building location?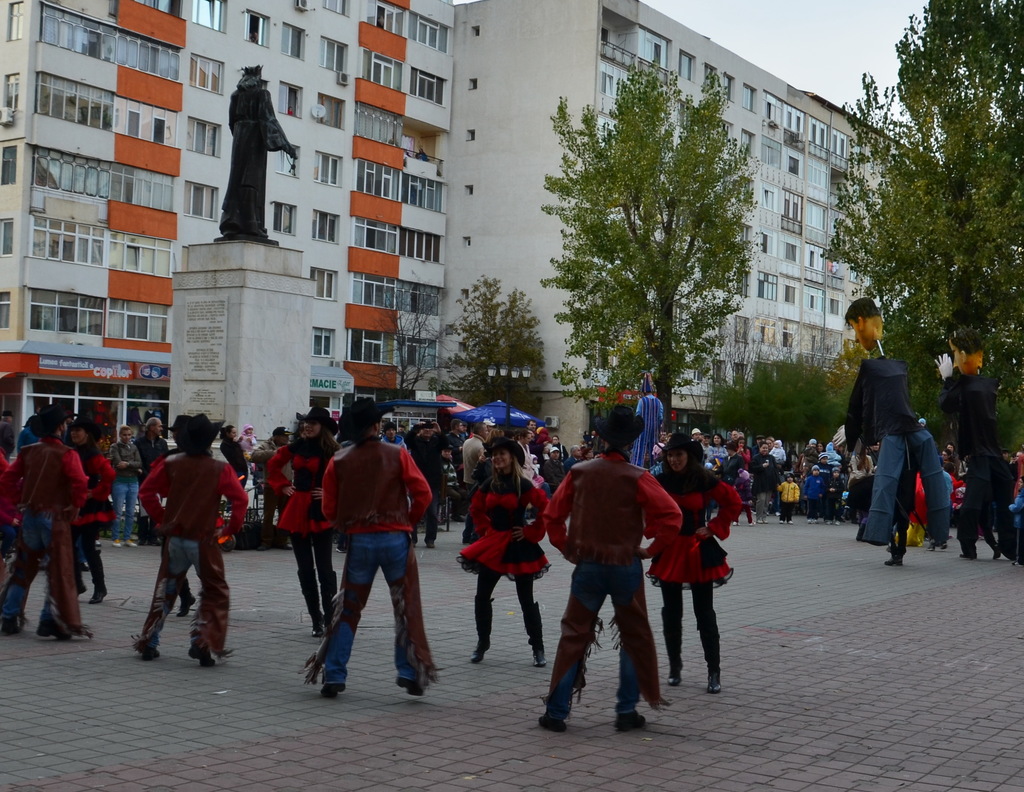
[left=0, top=0, right=455, bottom=535]
